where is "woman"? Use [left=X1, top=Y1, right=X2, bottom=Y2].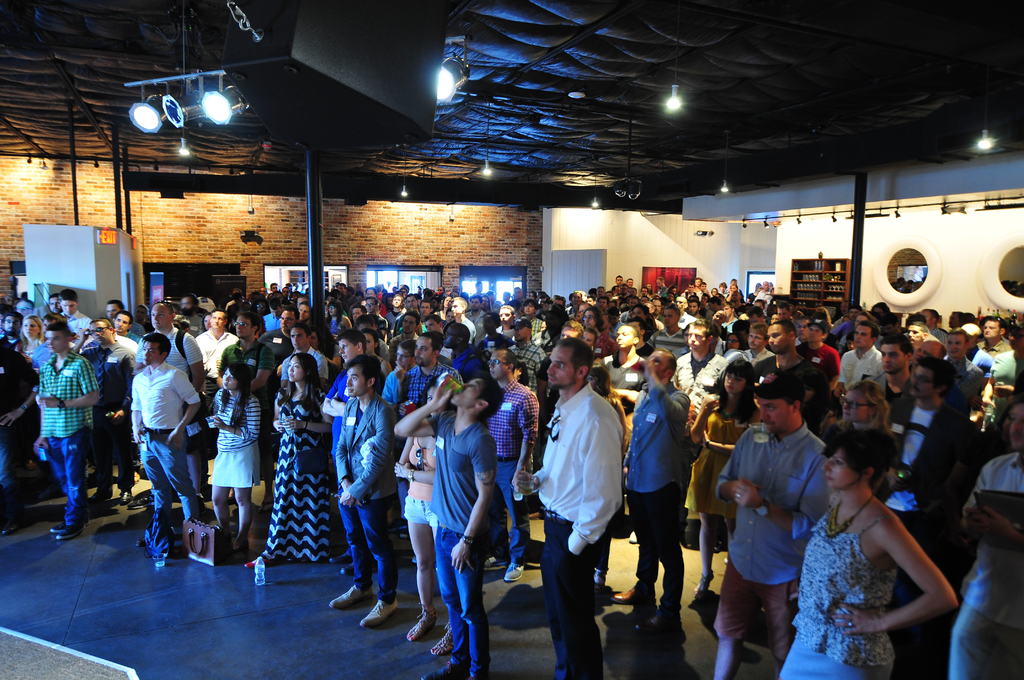
[left=12, top=311, right=49, bottom=368].
